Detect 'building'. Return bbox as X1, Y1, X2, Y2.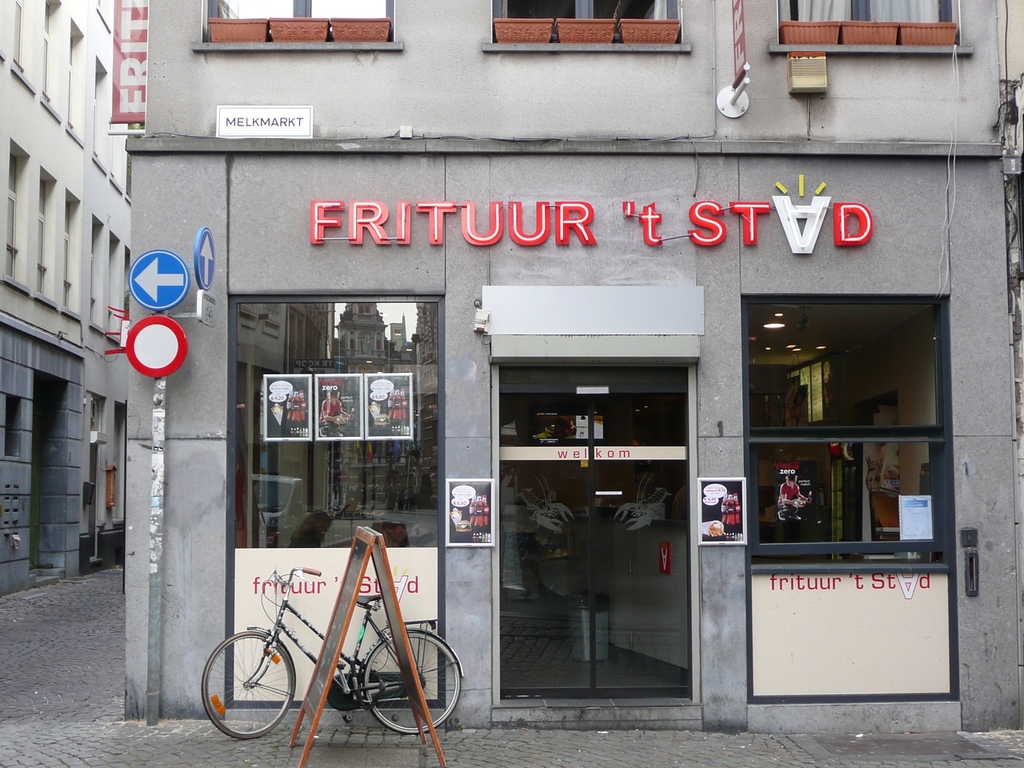
0, 0, 127, 606.
